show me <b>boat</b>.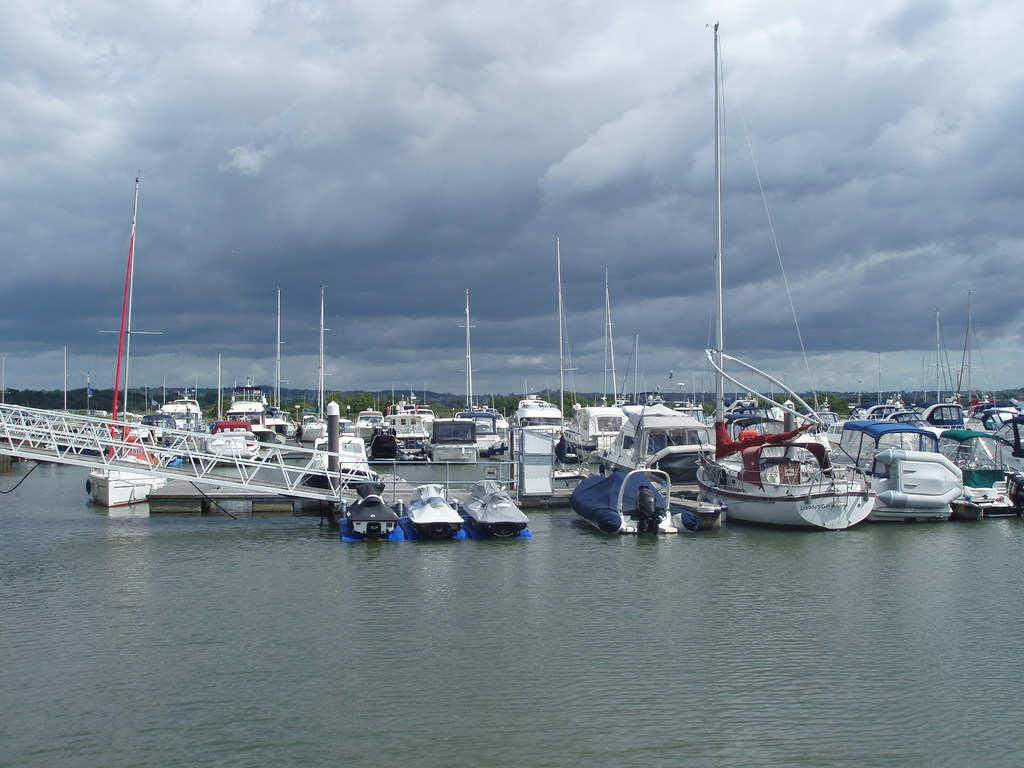
<b>boat</b> is here: 221 348 280 436.
